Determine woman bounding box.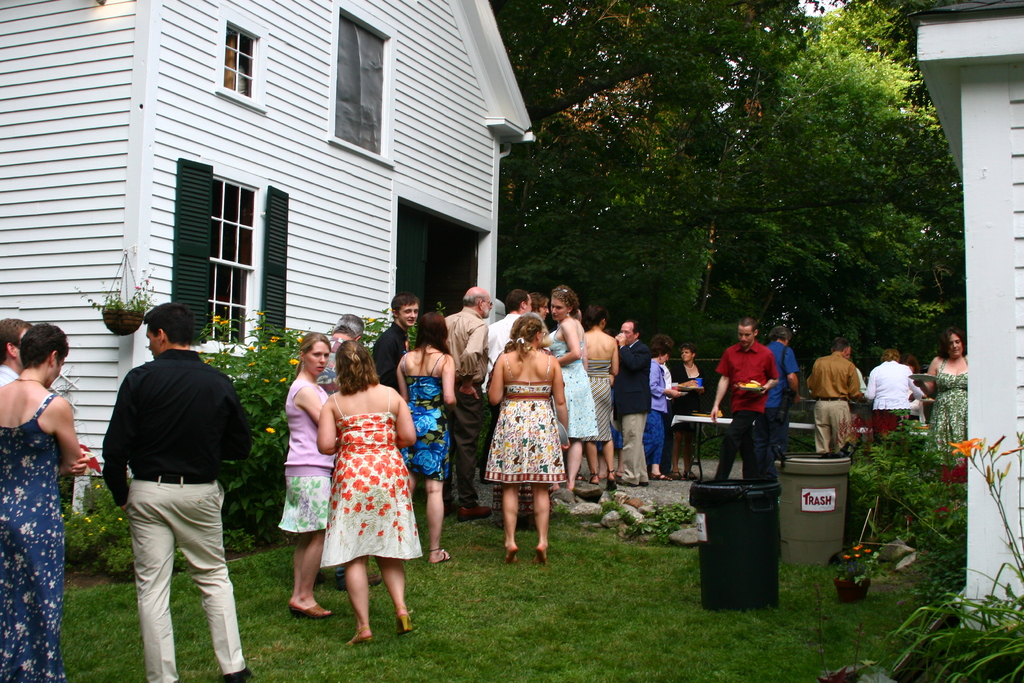
Determined: region(671, 344, 707, 481).
